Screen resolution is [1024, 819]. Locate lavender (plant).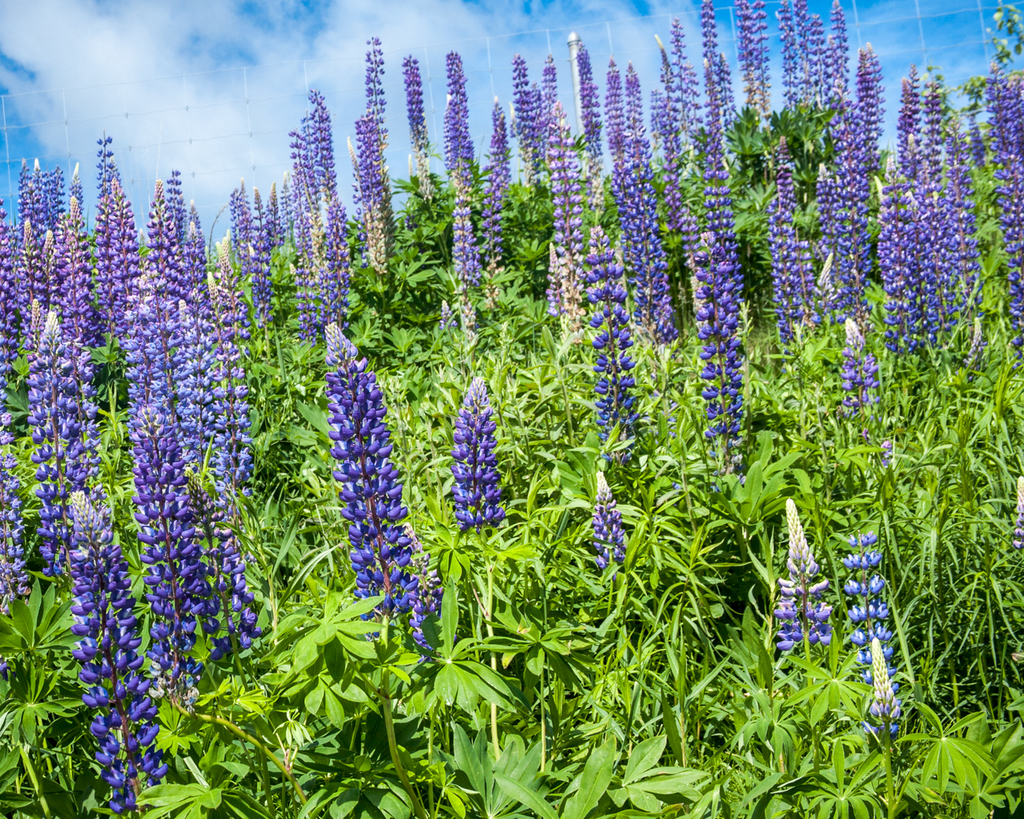
[left=853, top=45, right=889, bottom=202].
